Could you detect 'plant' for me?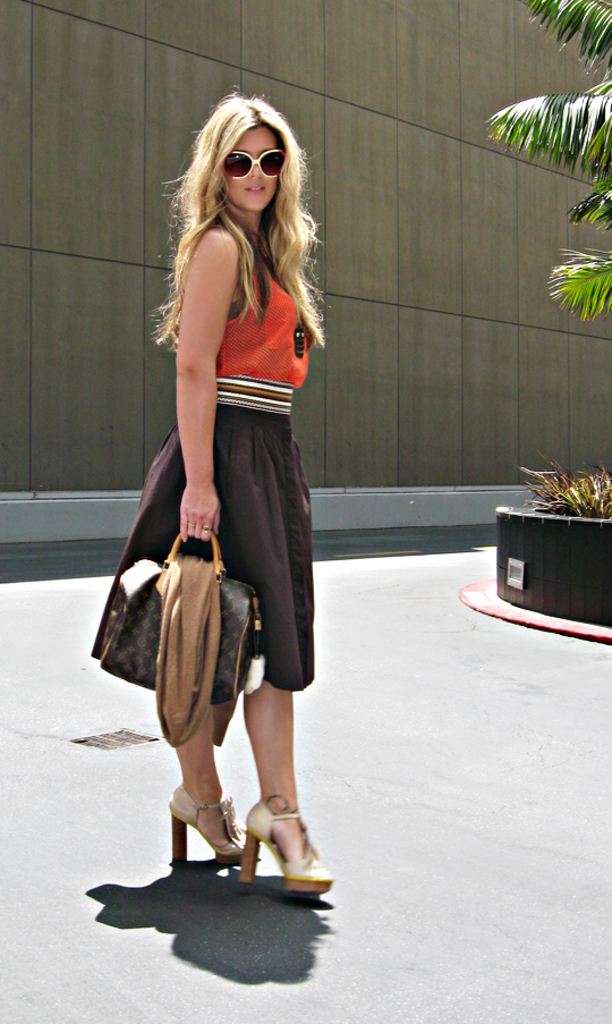
Detection result: (left=507, top=460, right=606, bottom=525).
